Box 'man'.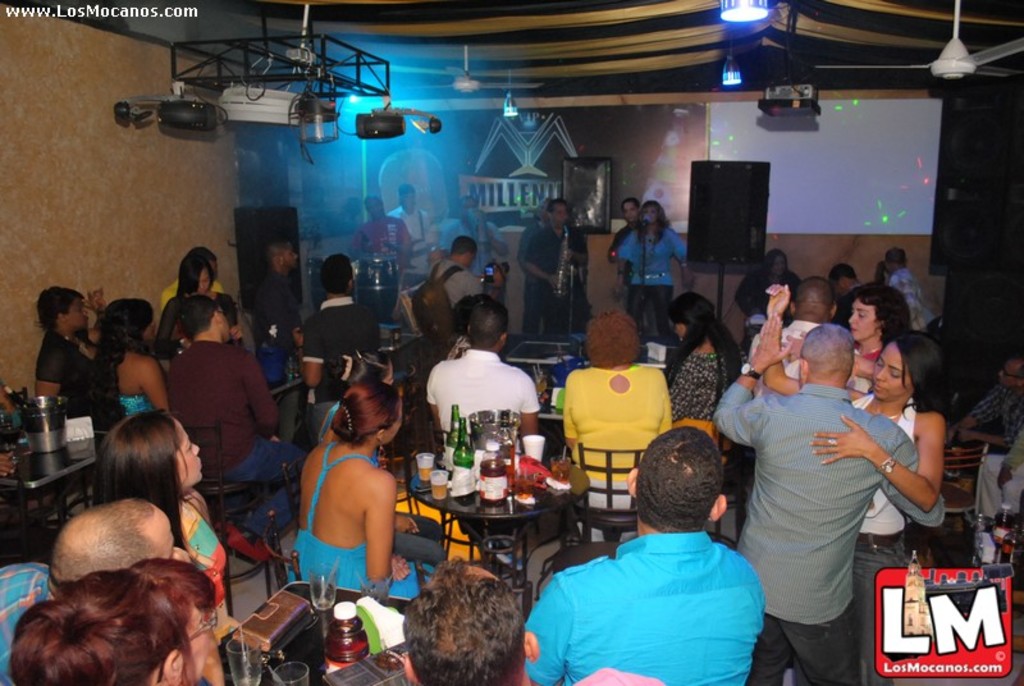
bbox=[351, 195, 411, 276].
